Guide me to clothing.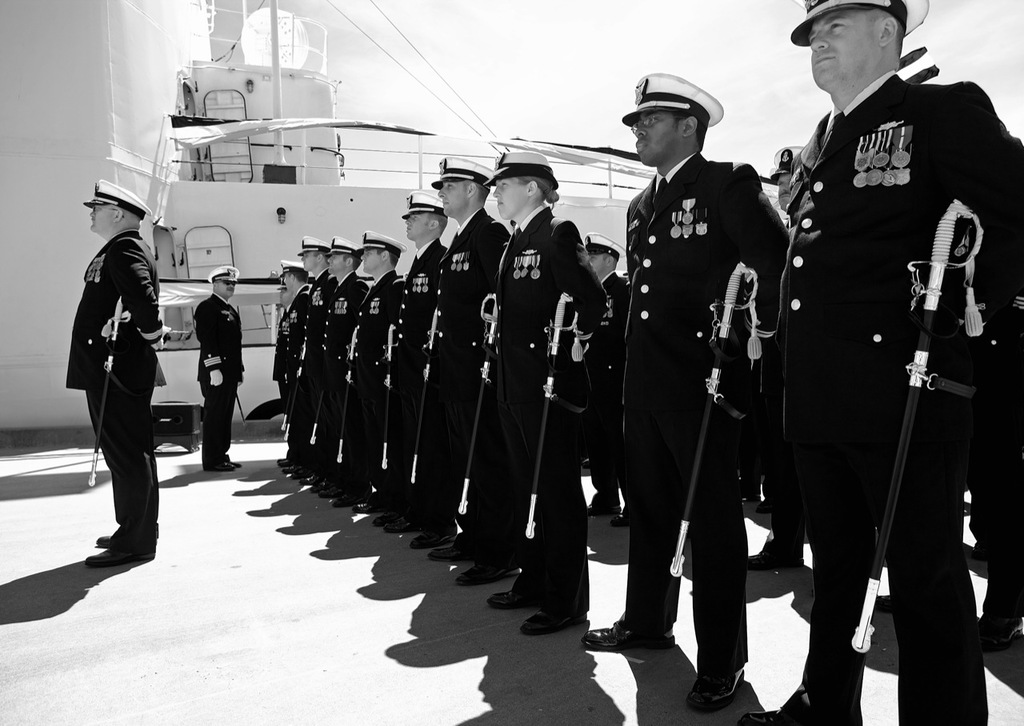
Guidance: locate(770, 72, 1023, 725).
